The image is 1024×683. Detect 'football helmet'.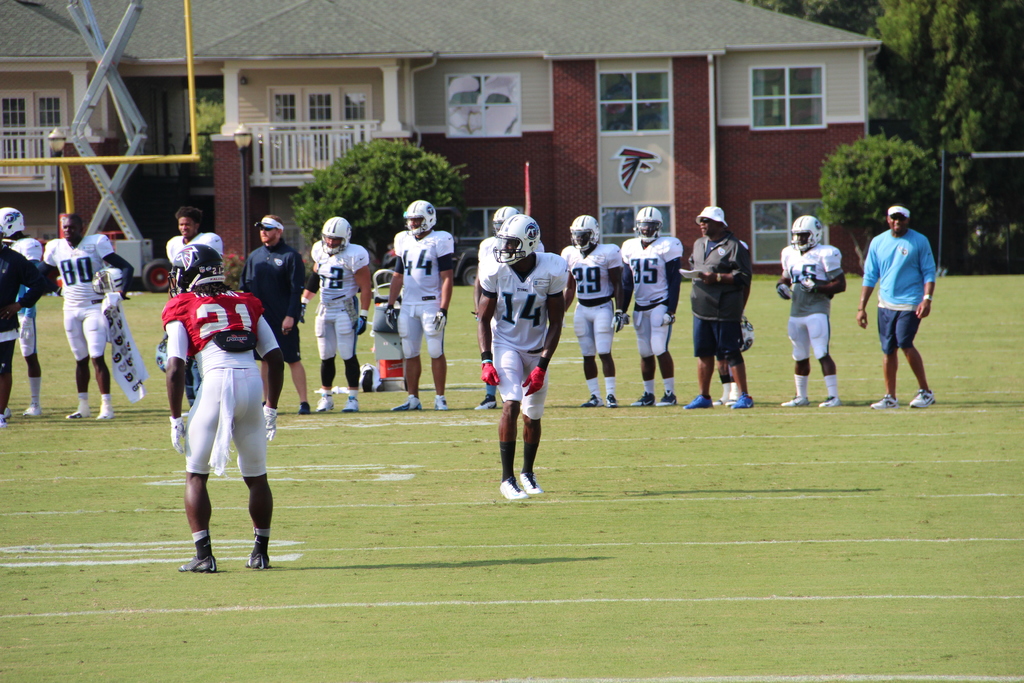
Detection: 566, 217, 598, 253.
